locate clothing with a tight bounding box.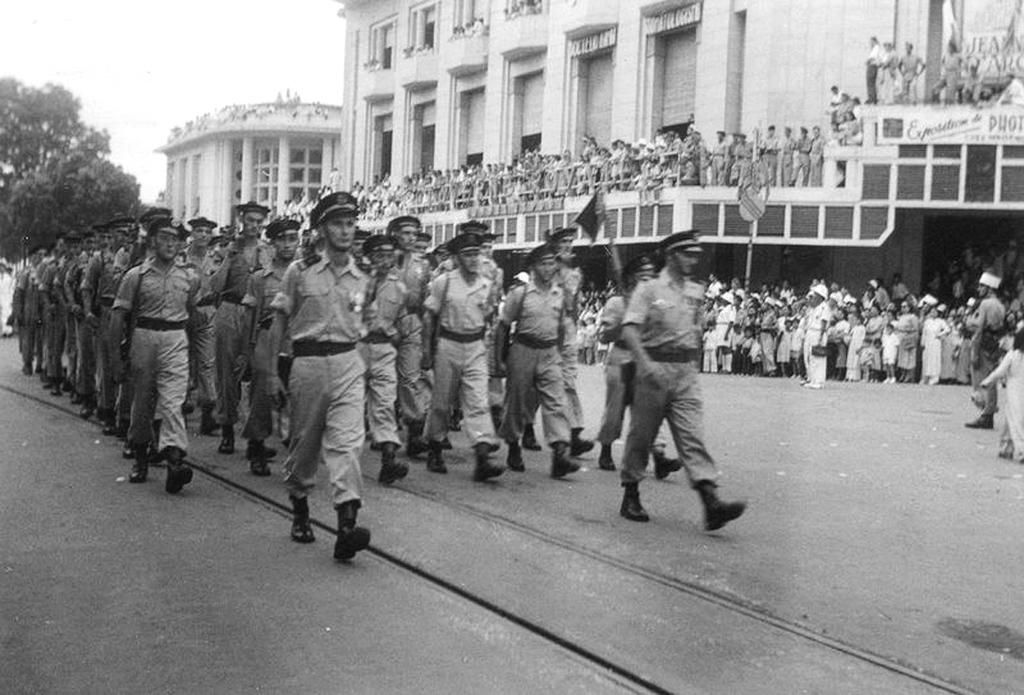
{"left": 703, "top": 291, "right": 1023, "bottom": 461}.
